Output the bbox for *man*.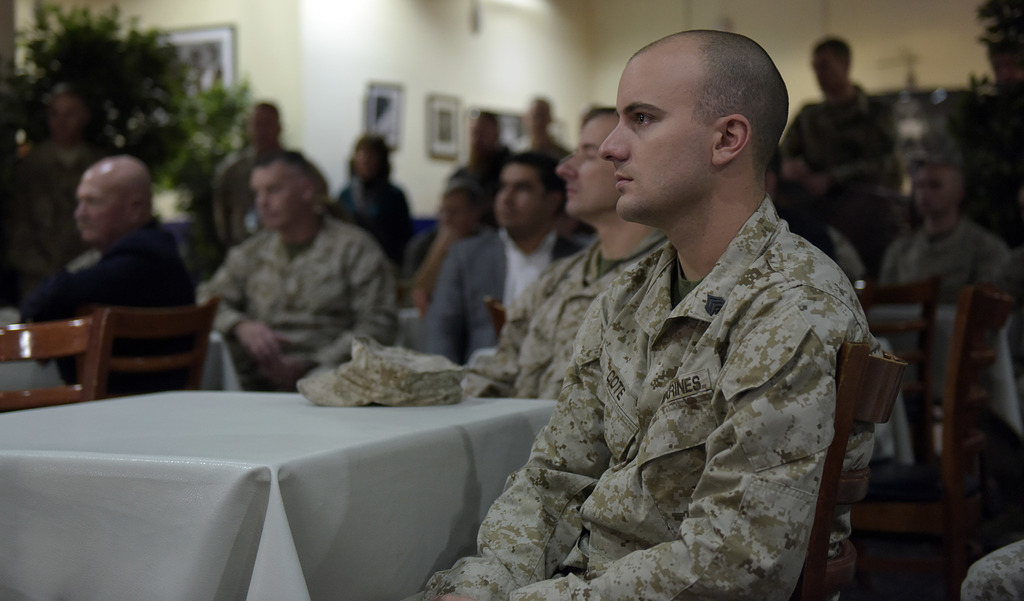
[27, 147, 212, 408].
